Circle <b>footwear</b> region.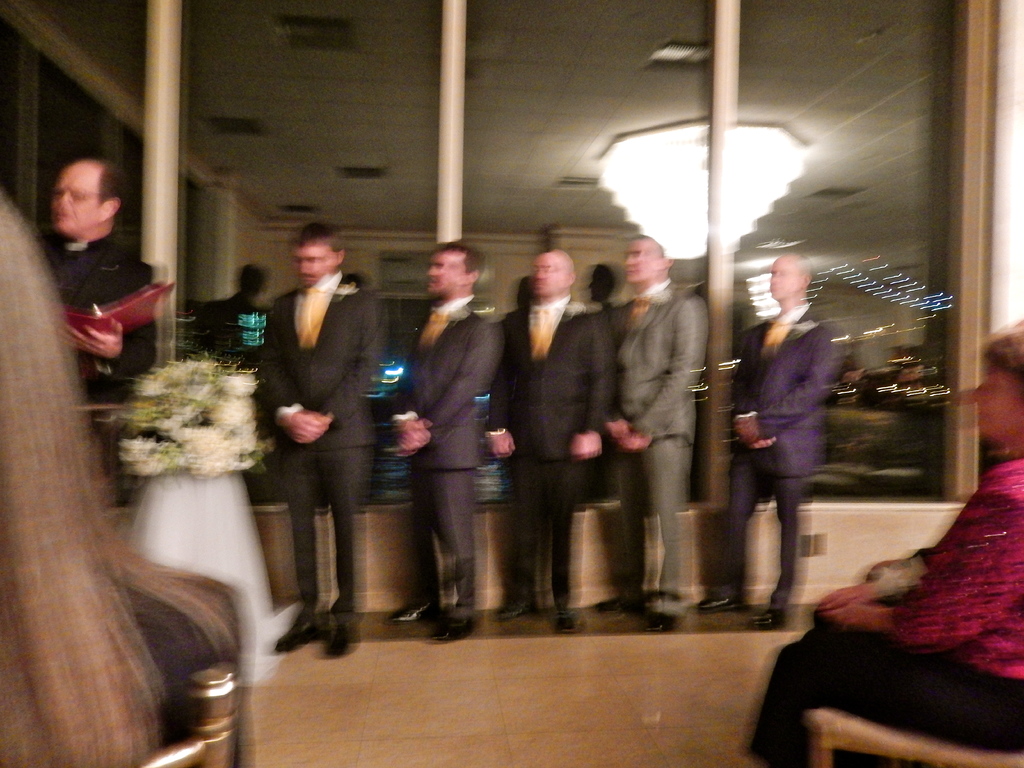
Region: x1=744, y1=602, x2=780, y2=630.
